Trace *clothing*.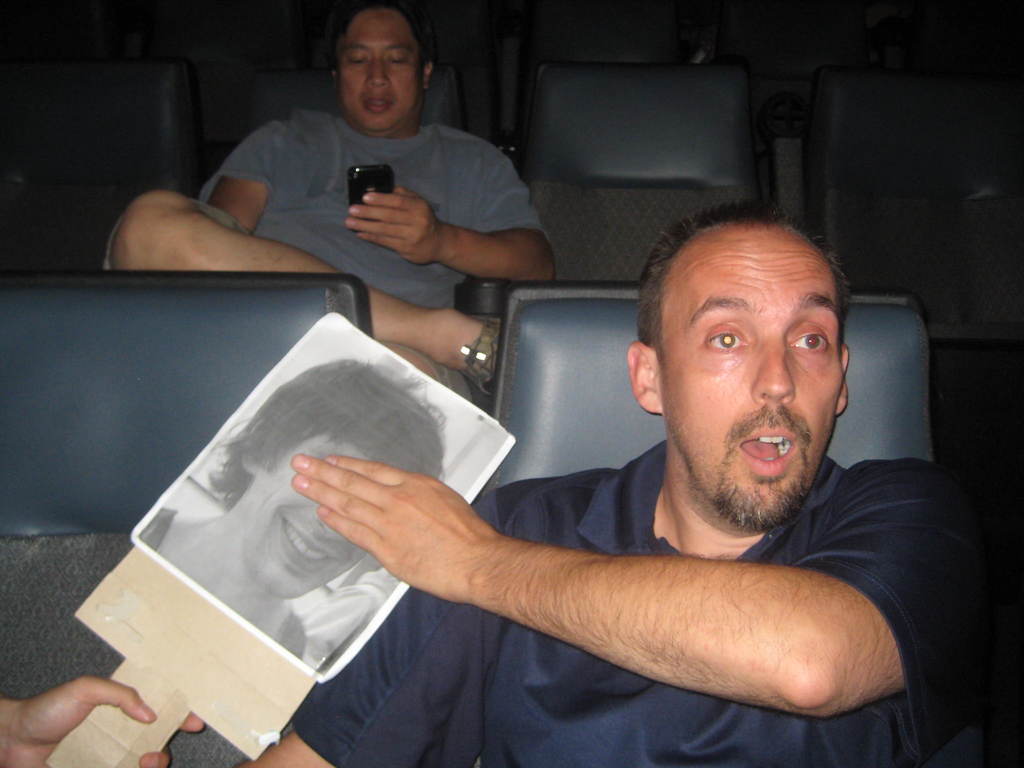
Traced to (100,103,556,404).
